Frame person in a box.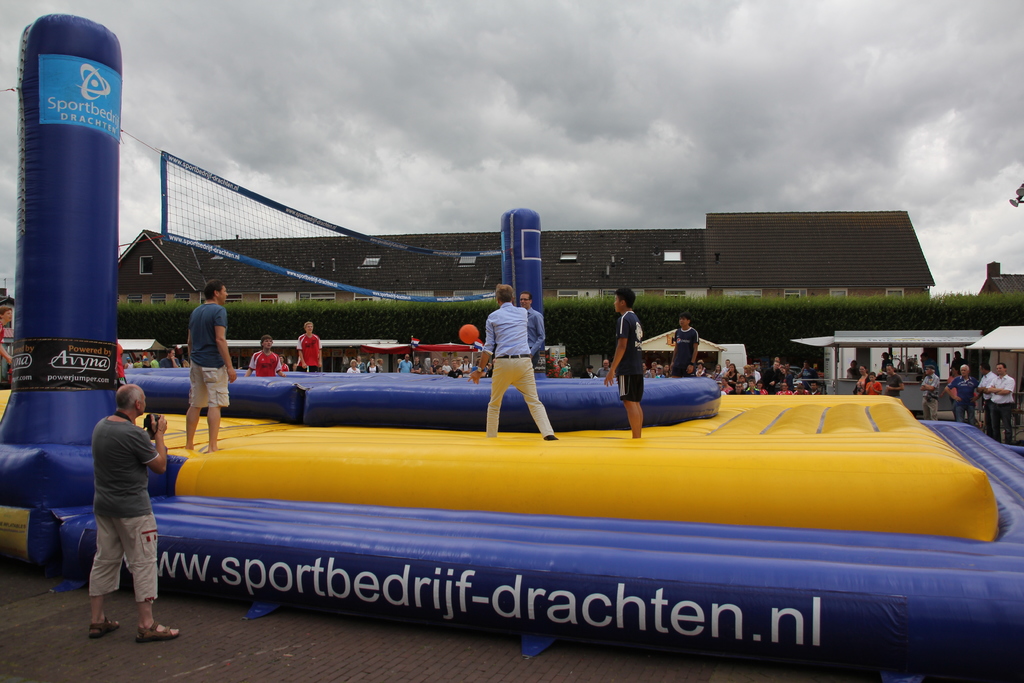
box(522, 291, 552, 362).
